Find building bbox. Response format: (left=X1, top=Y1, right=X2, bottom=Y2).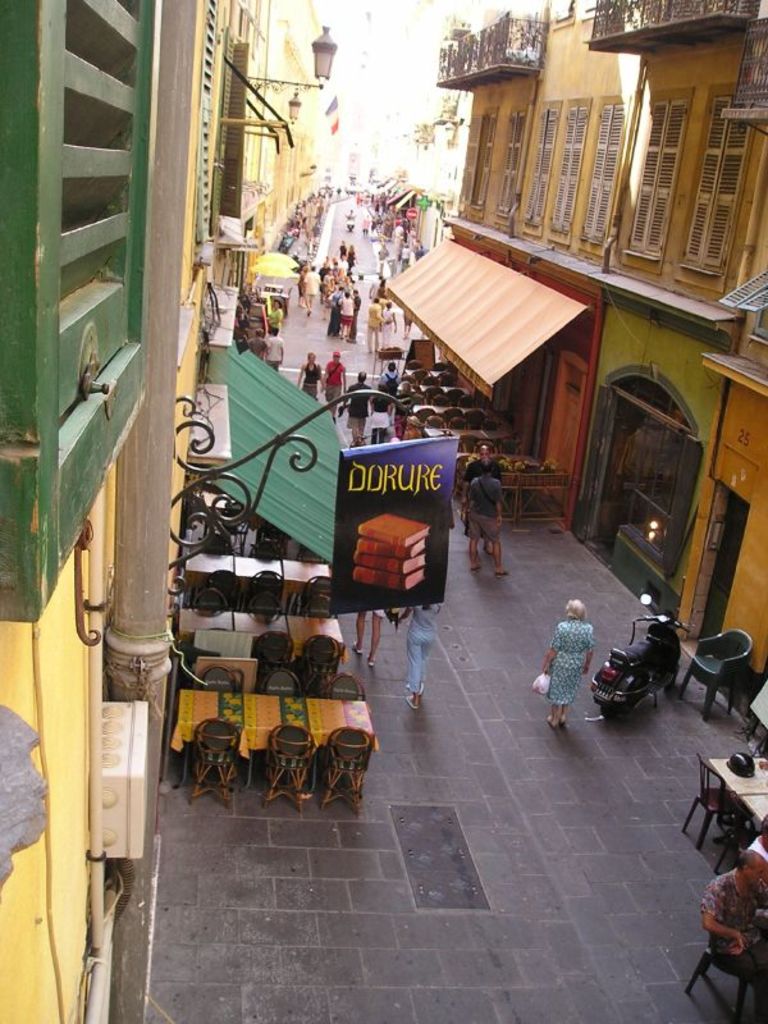
(left=379, top=0, right=767, bottom=731).
